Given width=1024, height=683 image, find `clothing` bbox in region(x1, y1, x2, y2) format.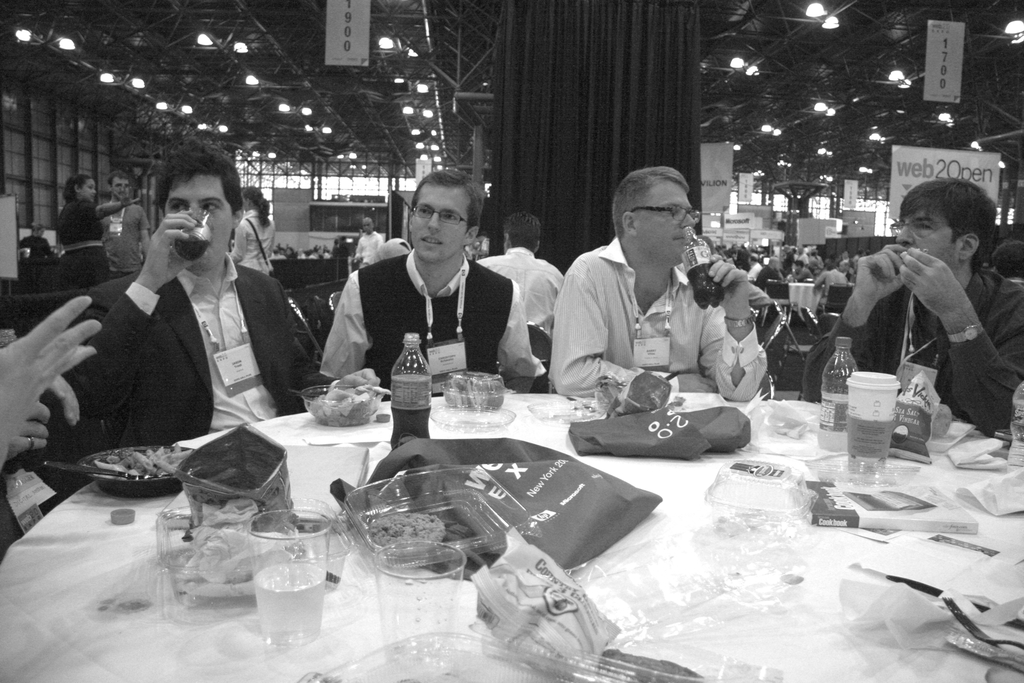
region(95, 184, 152, 265).
